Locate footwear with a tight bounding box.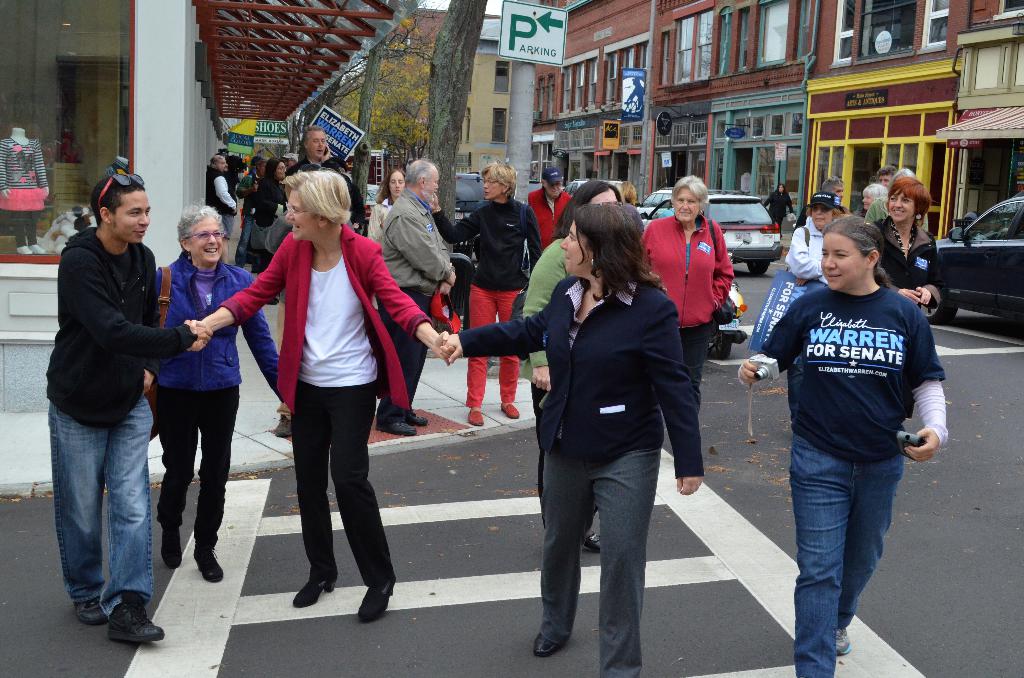
crop(836, 623, 852, 656).
